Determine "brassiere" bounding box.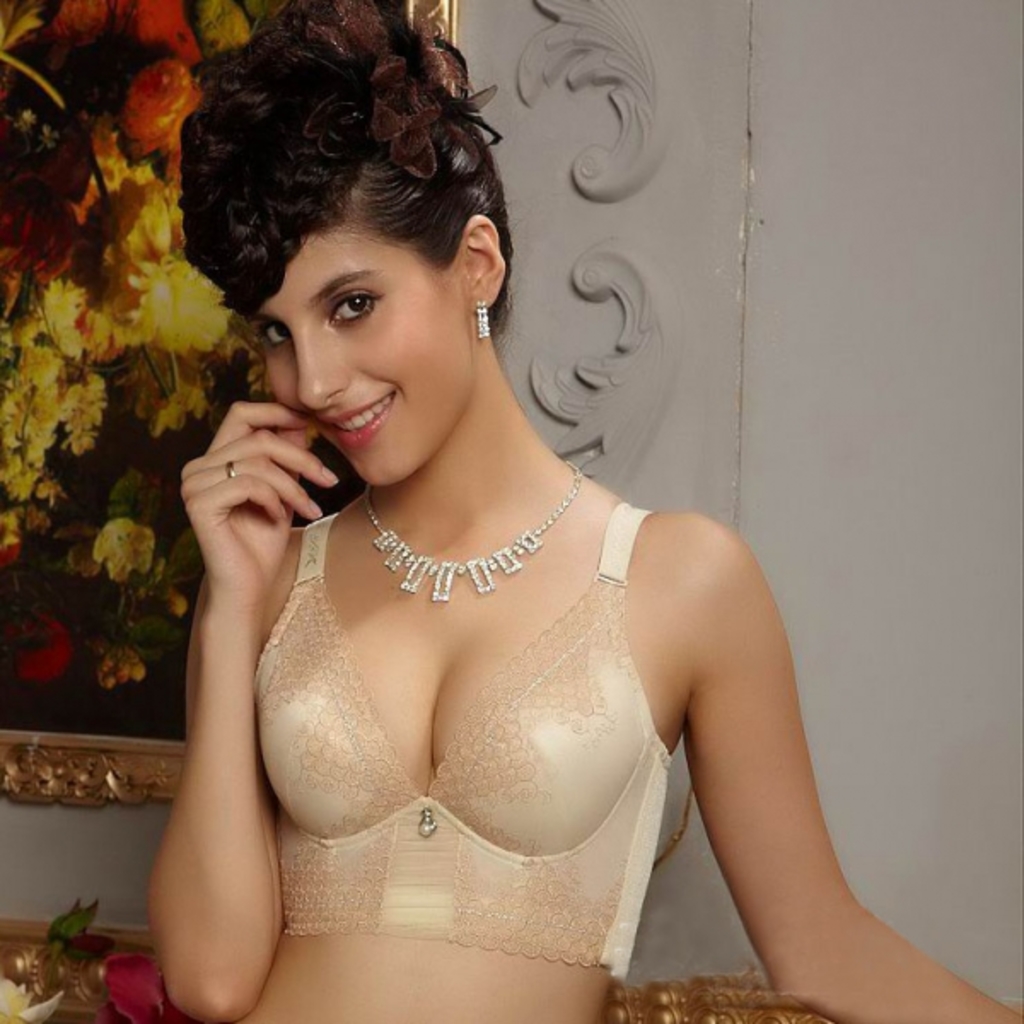
Determined: rect(249, 498, 657, 940).
